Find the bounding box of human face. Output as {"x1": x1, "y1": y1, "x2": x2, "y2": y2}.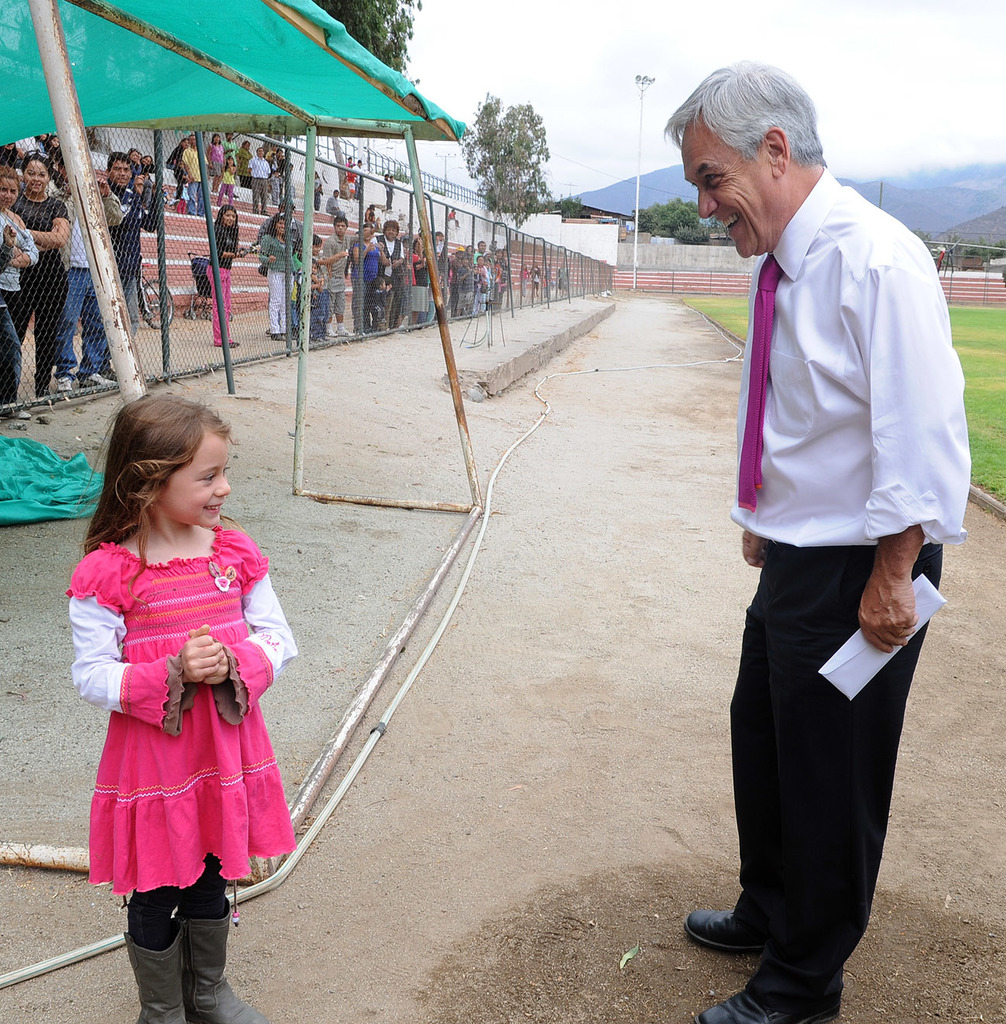
{"x1": 20, "y1": 157, "x2": 49, "y2": 198}.
